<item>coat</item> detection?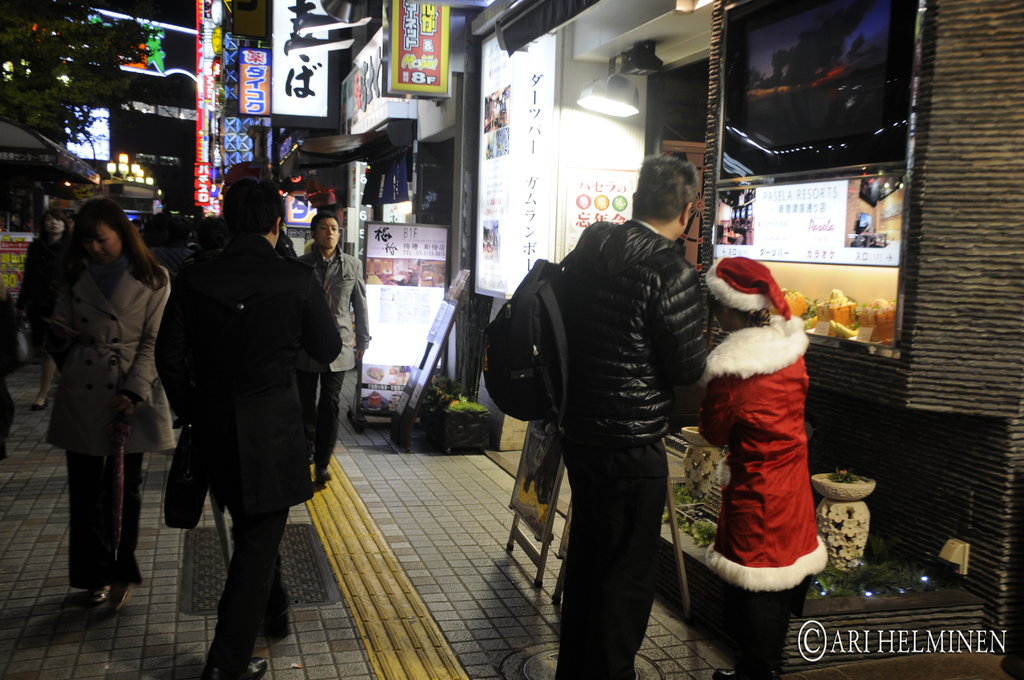
Rect(157, 195, 319, 590)
